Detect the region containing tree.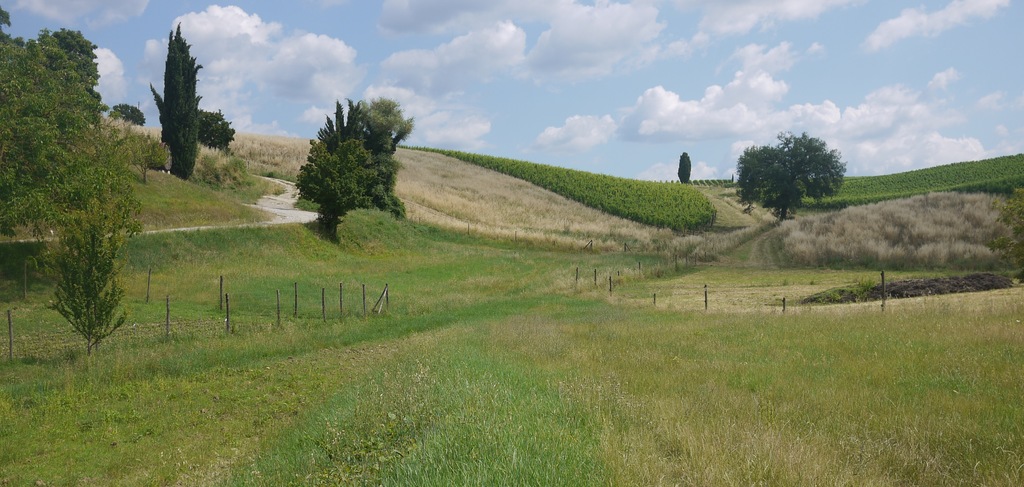
0/5/152/236.
